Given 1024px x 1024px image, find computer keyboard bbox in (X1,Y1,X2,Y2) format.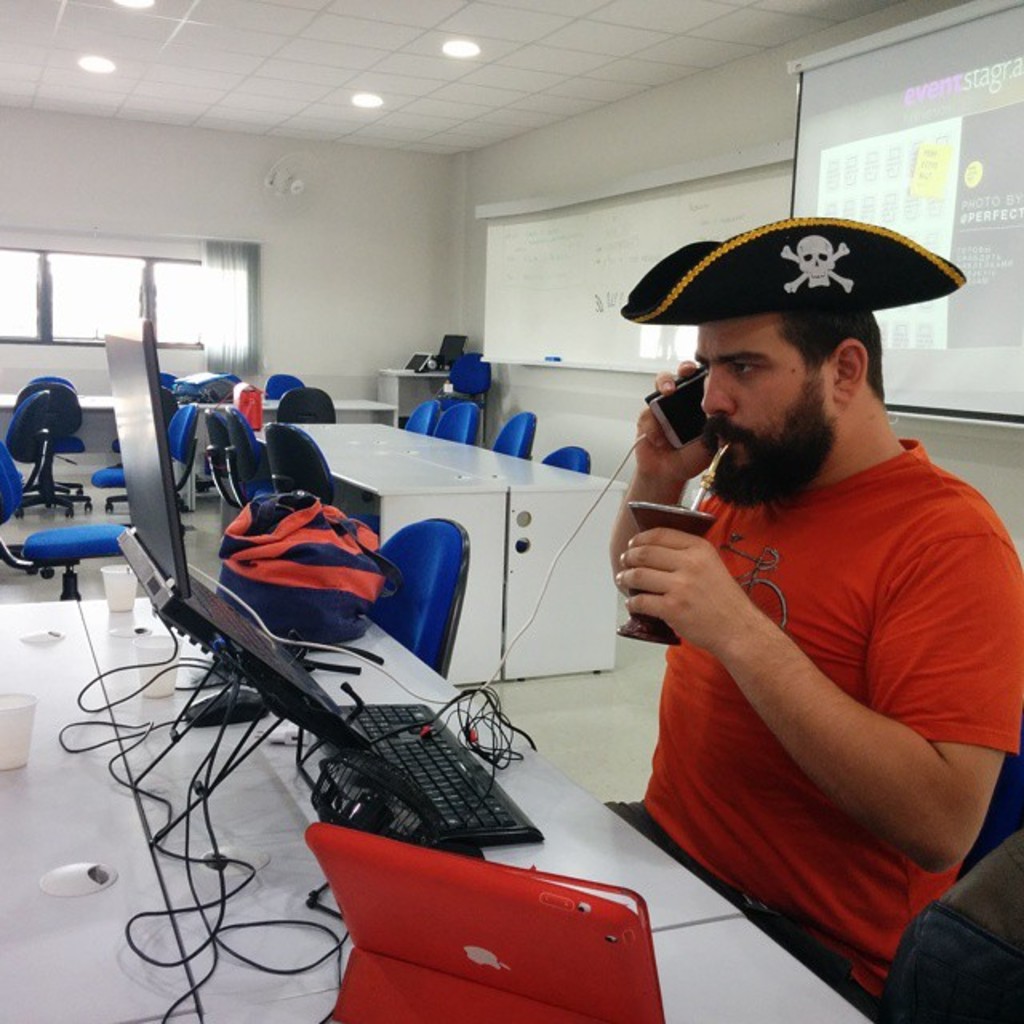
(189,573,298,678).
